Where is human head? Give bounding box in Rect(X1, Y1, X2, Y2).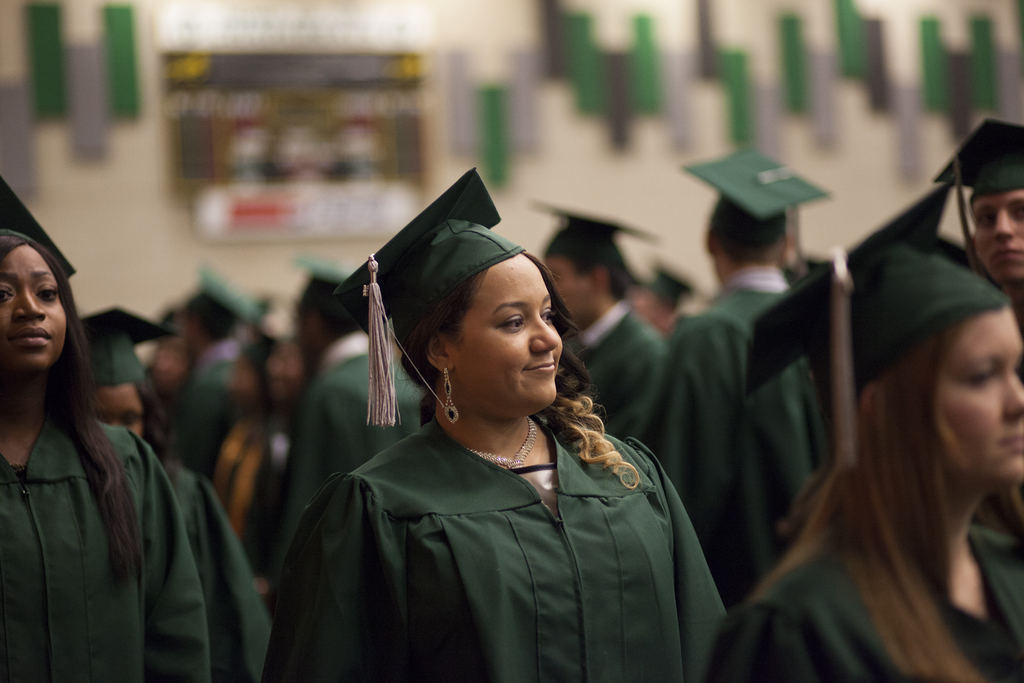
Rect(0, 227, 77, 373).
